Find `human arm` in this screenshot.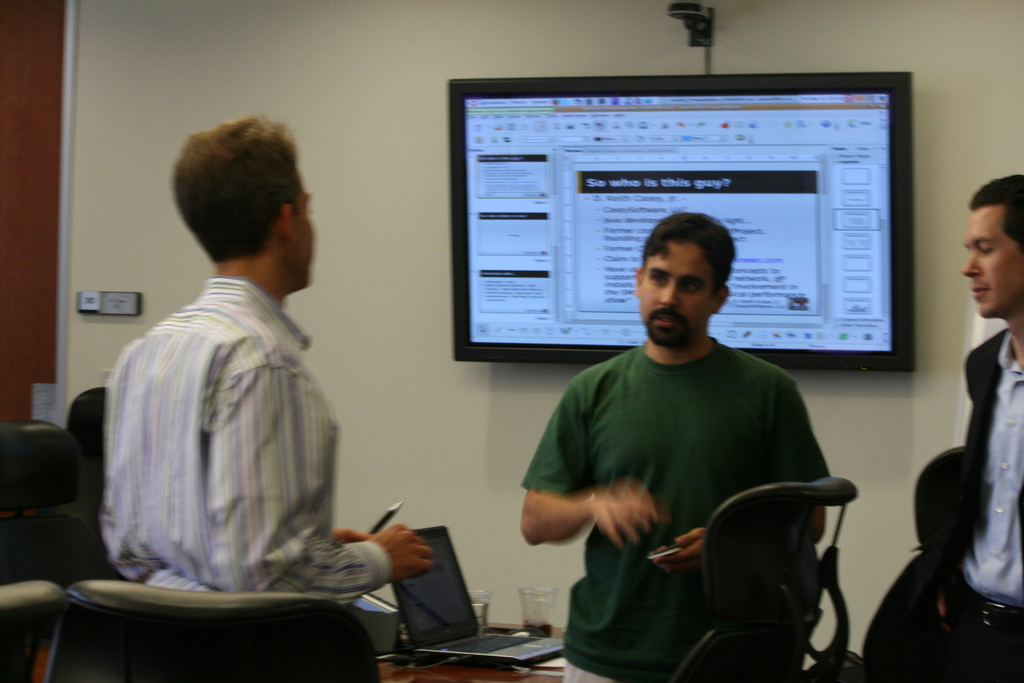
The bounding box for `human arm` is left=216, top=338, right=436, bottom=604.
